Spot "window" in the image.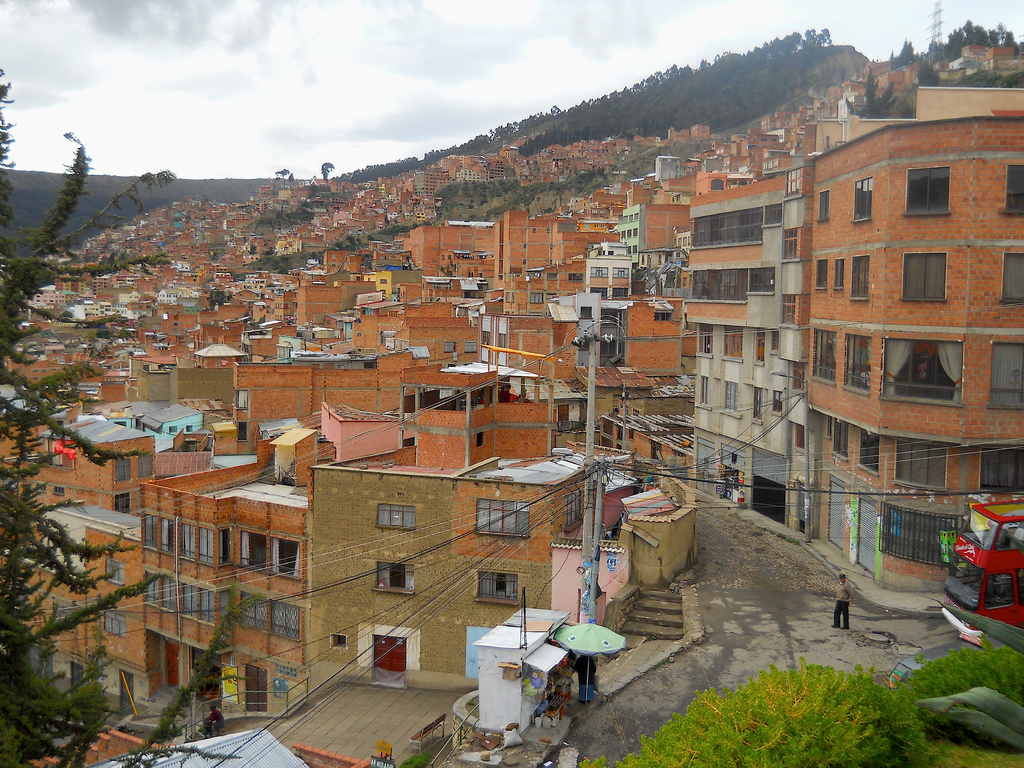
"window" found at x1=331 y1=635 x2=344 y2=647.
